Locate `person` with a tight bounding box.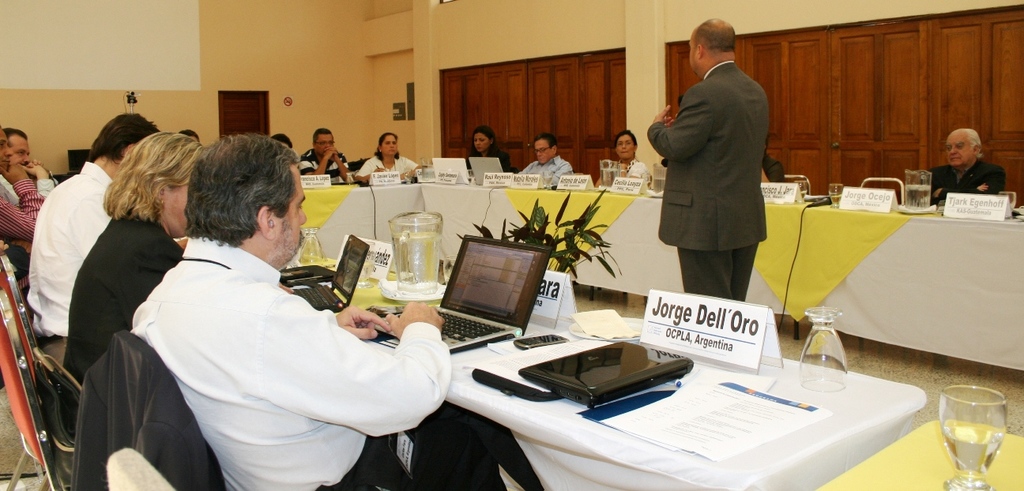
0:129:44:297.
